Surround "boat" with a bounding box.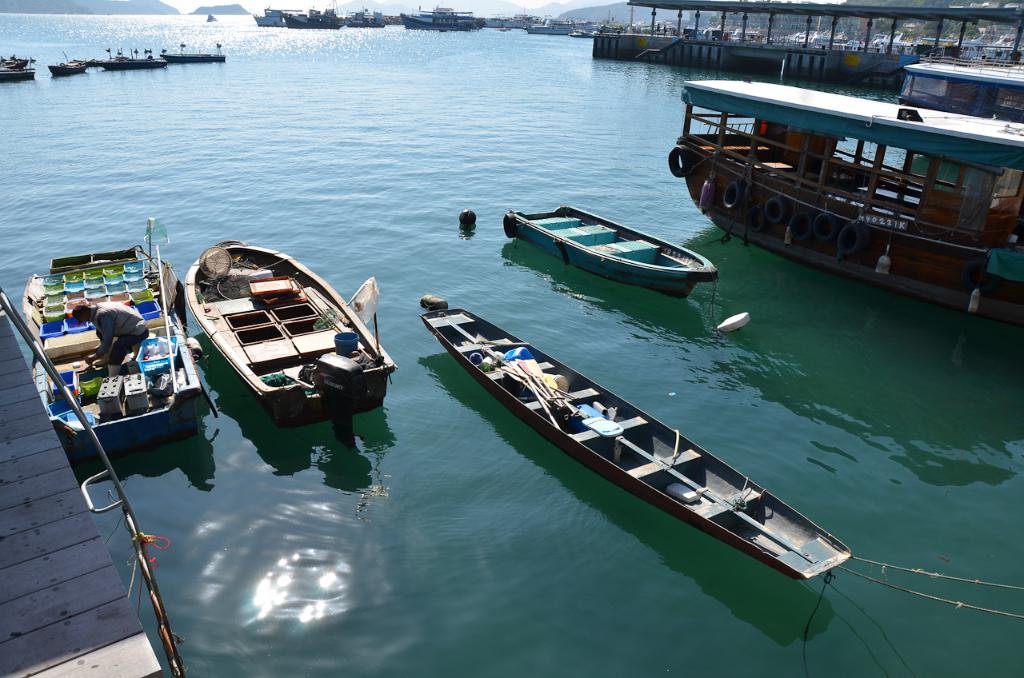
[255, 3, 291, 25].
